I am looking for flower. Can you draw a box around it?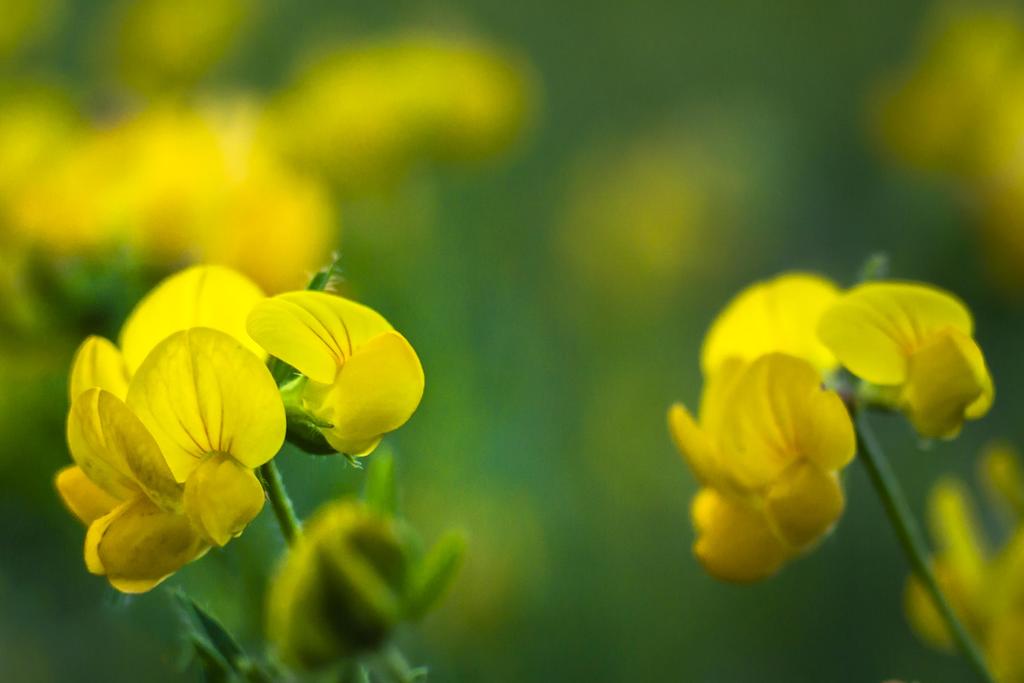
Sure, the bounding box is bbox=(63, 292, 280, 600).
